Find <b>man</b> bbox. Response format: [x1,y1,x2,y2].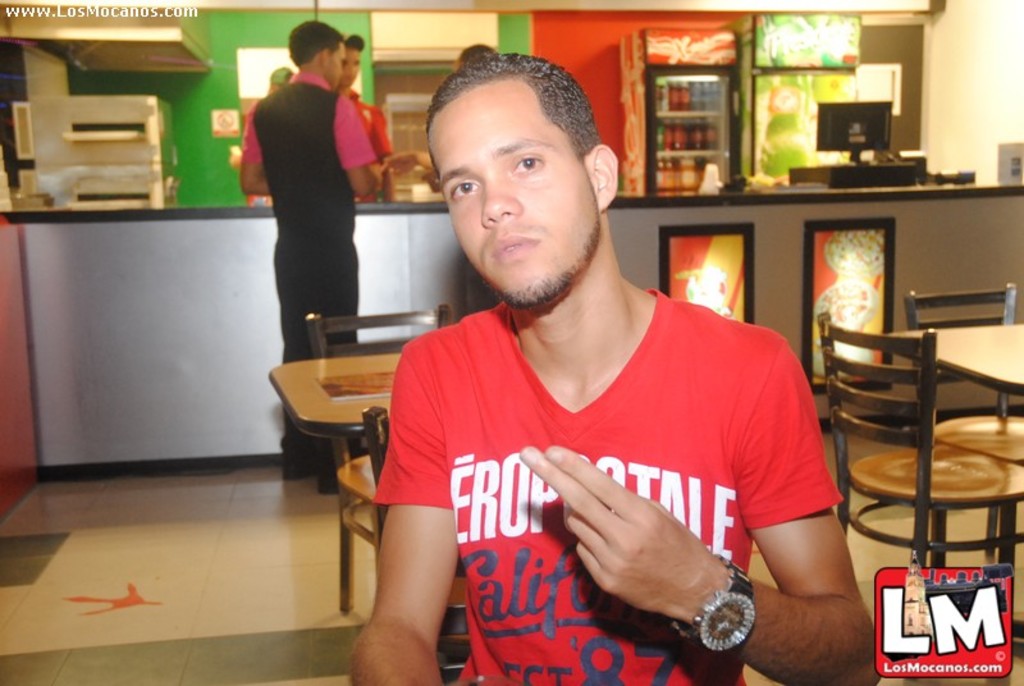
[237,14,381,495].
